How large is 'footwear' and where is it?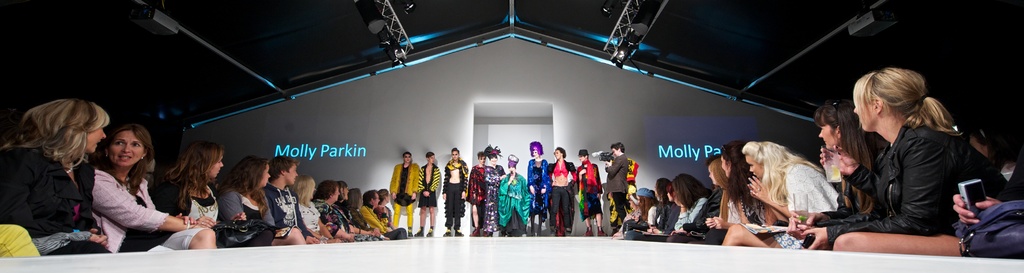
Bounding box: 468/226/479/236.
